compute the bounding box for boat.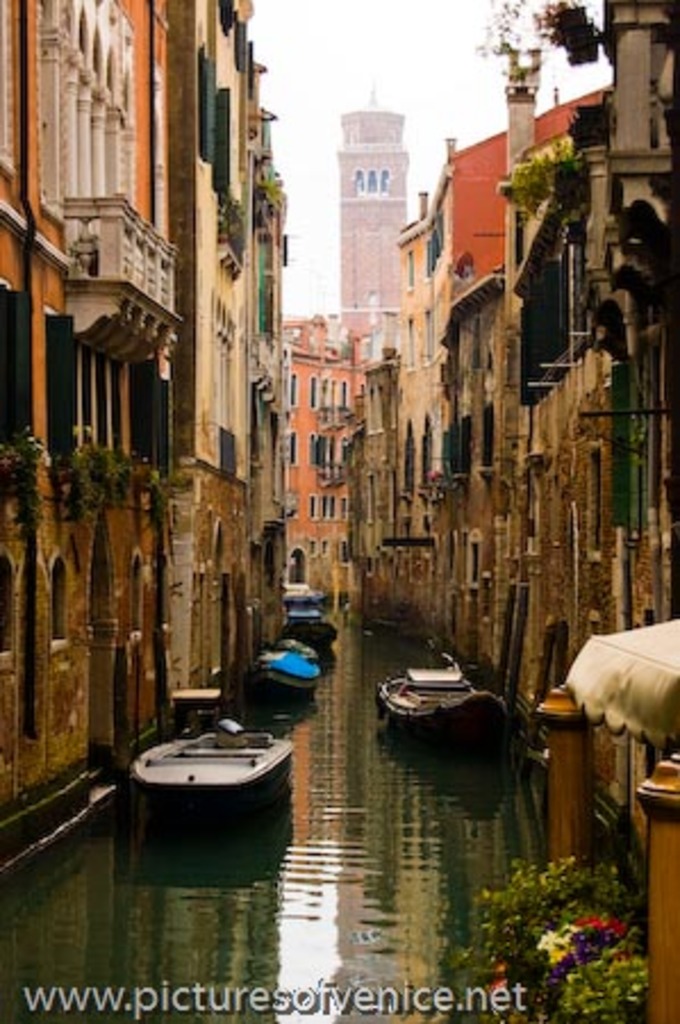
left=282, top=576, right=321, bottom=601.
